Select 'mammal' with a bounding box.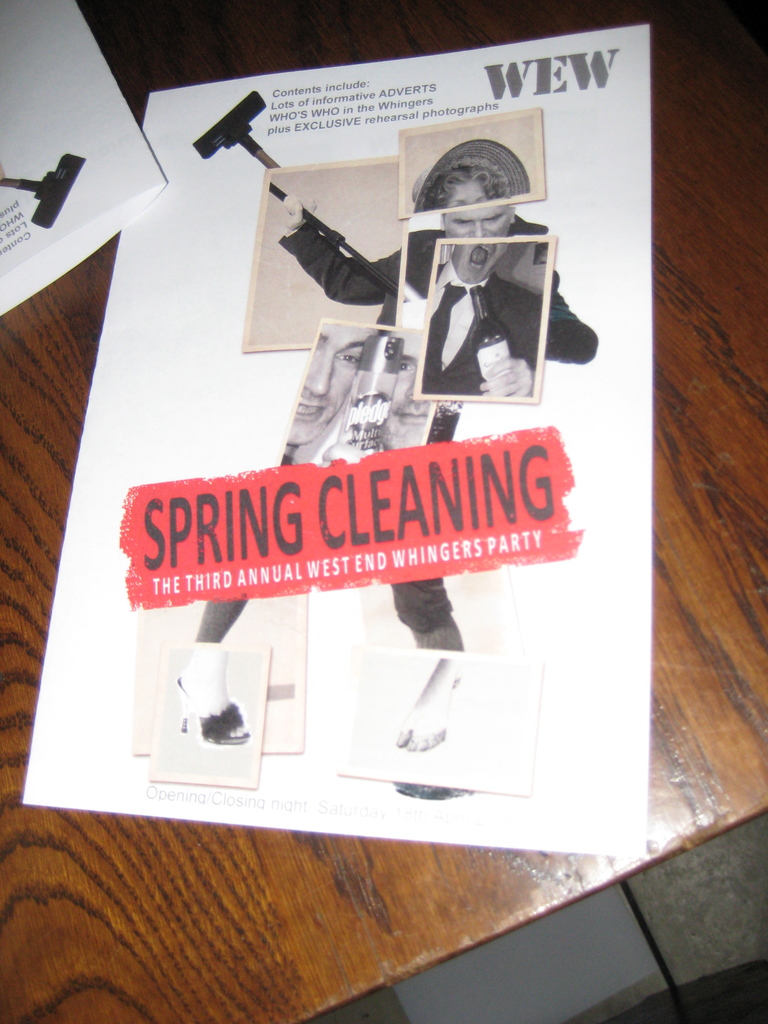
{"left": 171, "top": 148, "right": 601, "bottom": 754}.
